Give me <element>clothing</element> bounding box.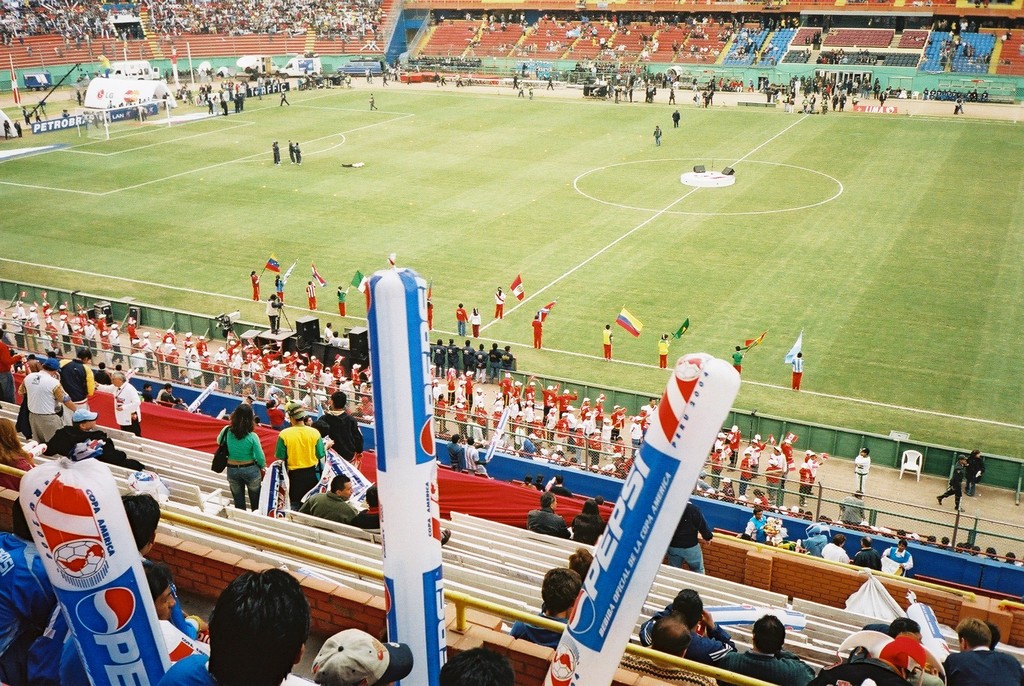
(left=282, top=421, right=348, bottom=506).
